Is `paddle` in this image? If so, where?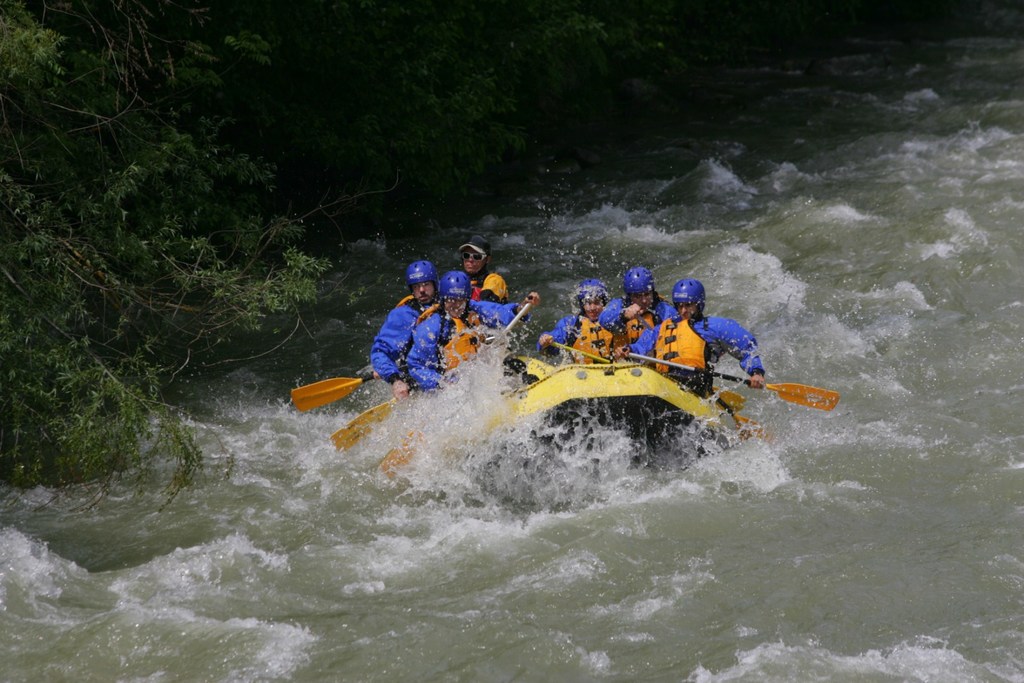
Yes, at rect(278, 365, 399, 417).
